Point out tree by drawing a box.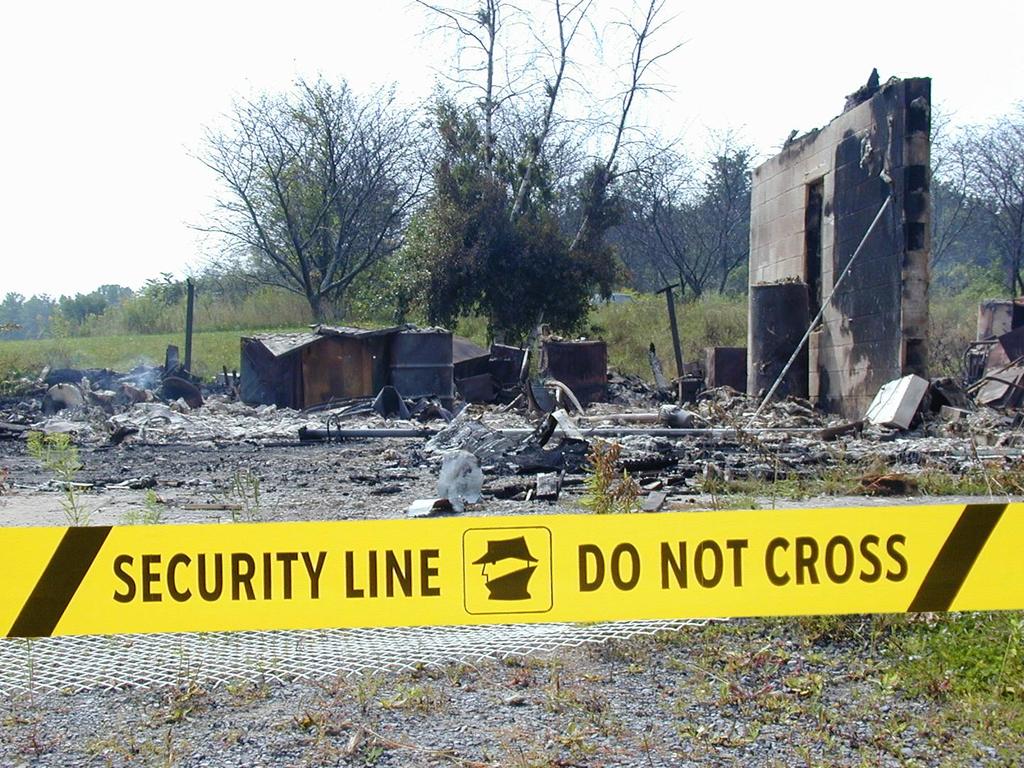
box(455, 0, 605, 329).
